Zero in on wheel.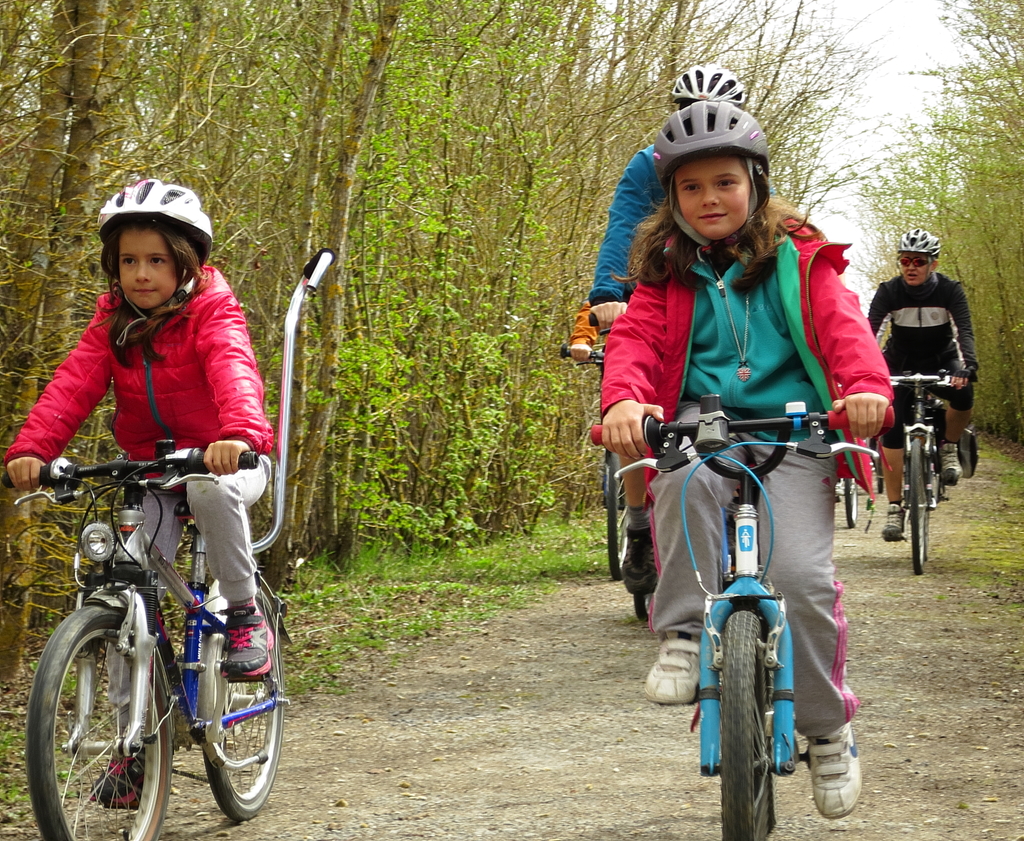
Zeroed in: <region>909, 440, 924, 573</region>.
